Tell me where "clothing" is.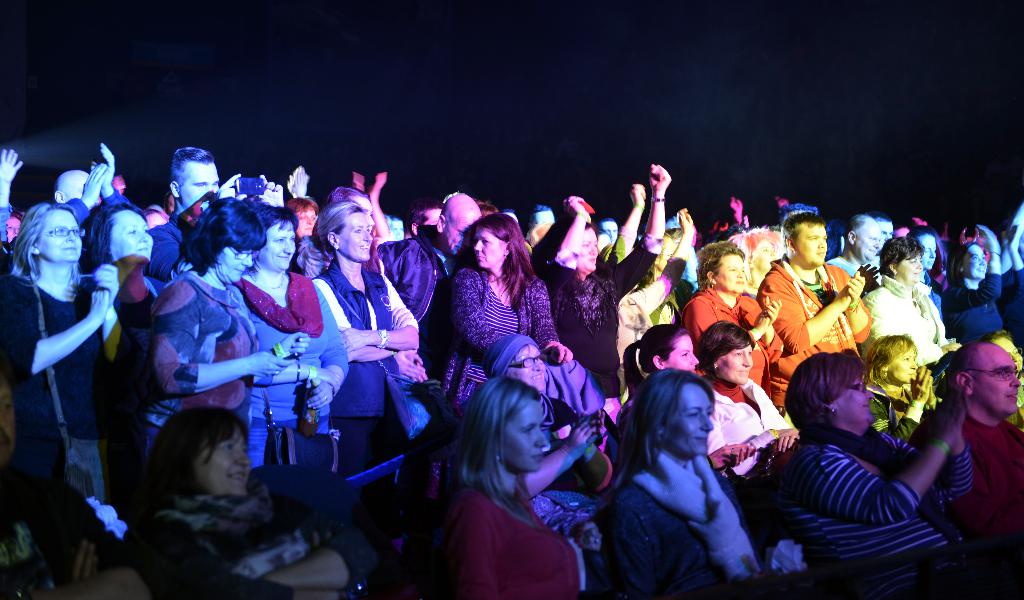
"clothing" is at (673,287,783,392).
